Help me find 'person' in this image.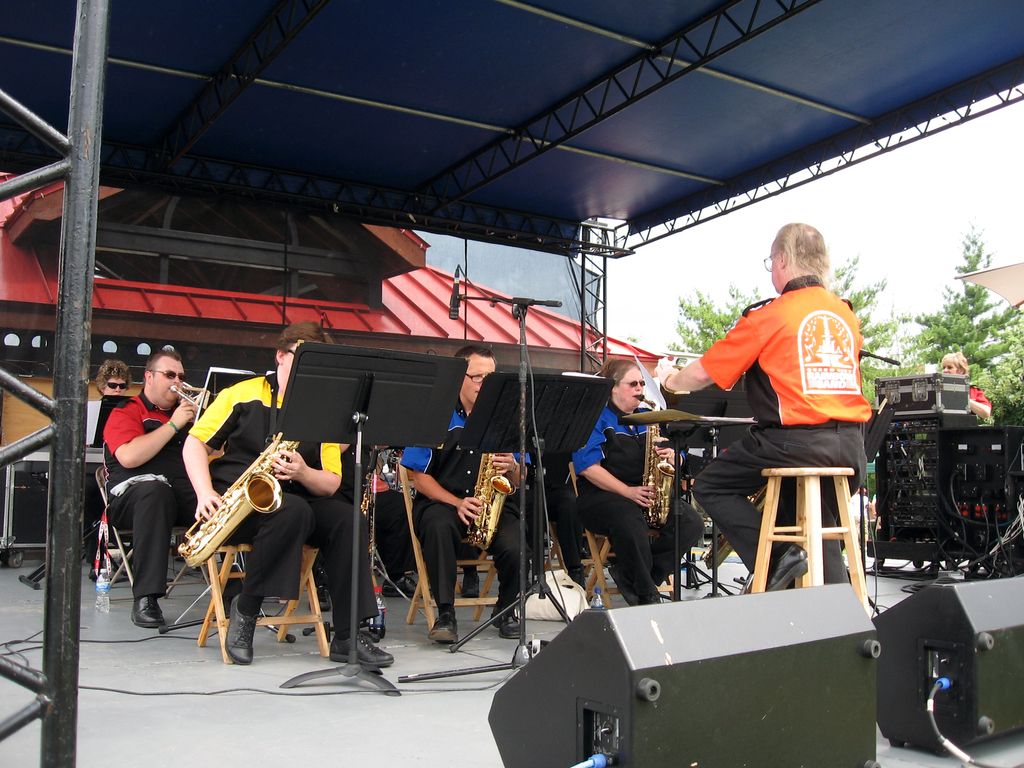
Found it: x1=183, y1=324, x2=390, y2=666.
